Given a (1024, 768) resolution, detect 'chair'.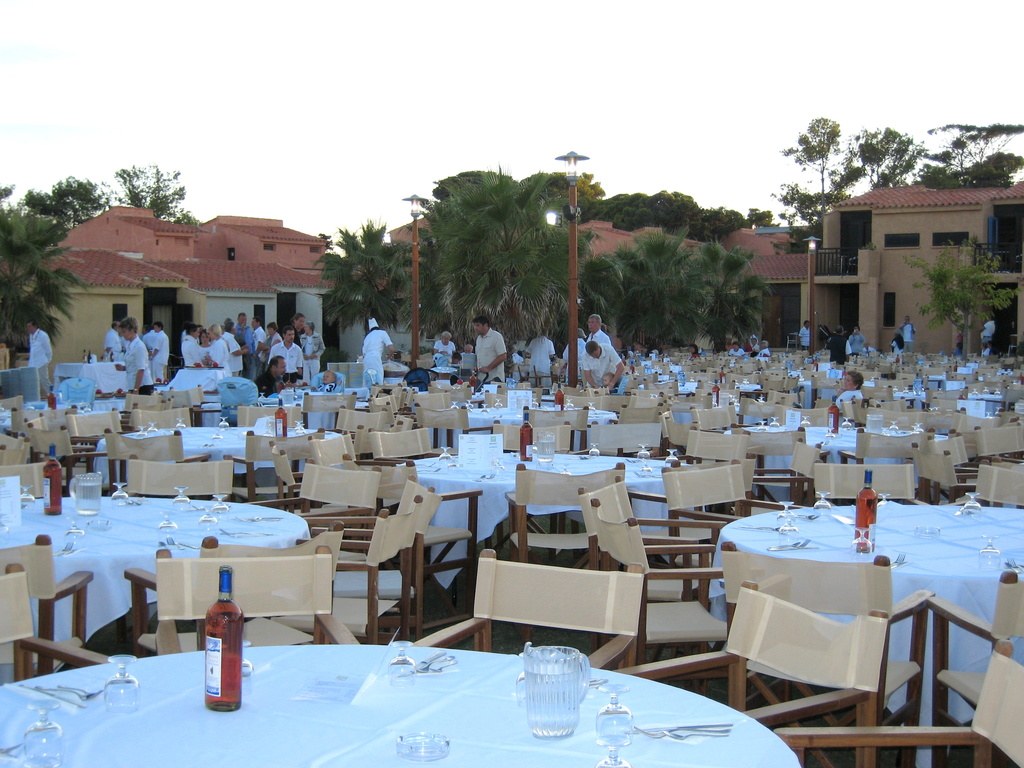
{"x1": 0, "y1": 427, "x2": 28, "y2": 458}.
